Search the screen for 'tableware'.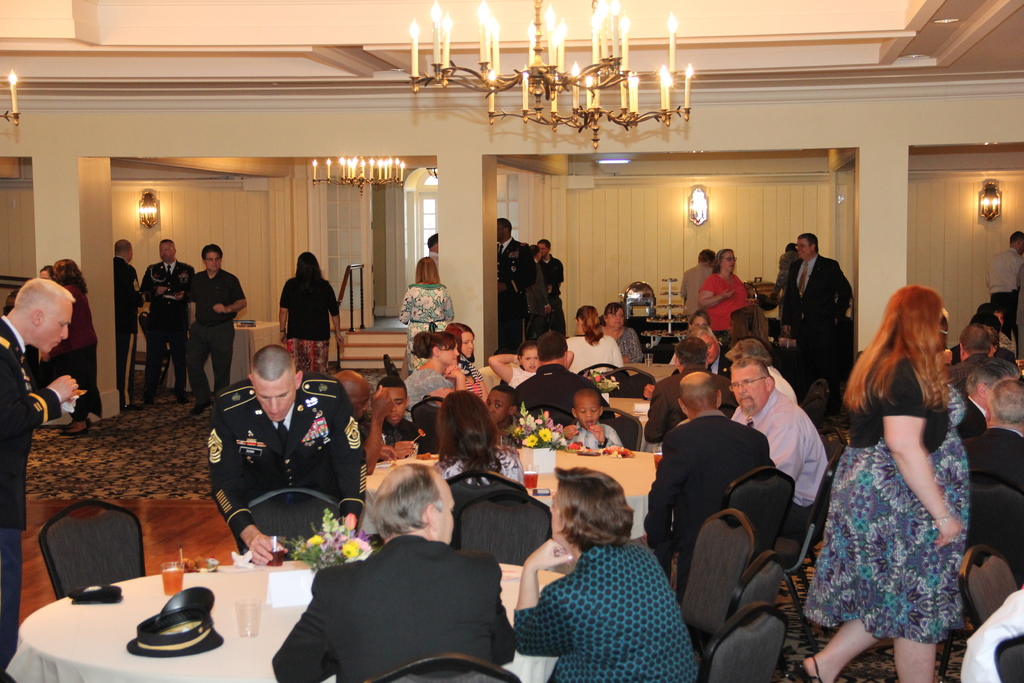
Found at 522:463:537:488.
